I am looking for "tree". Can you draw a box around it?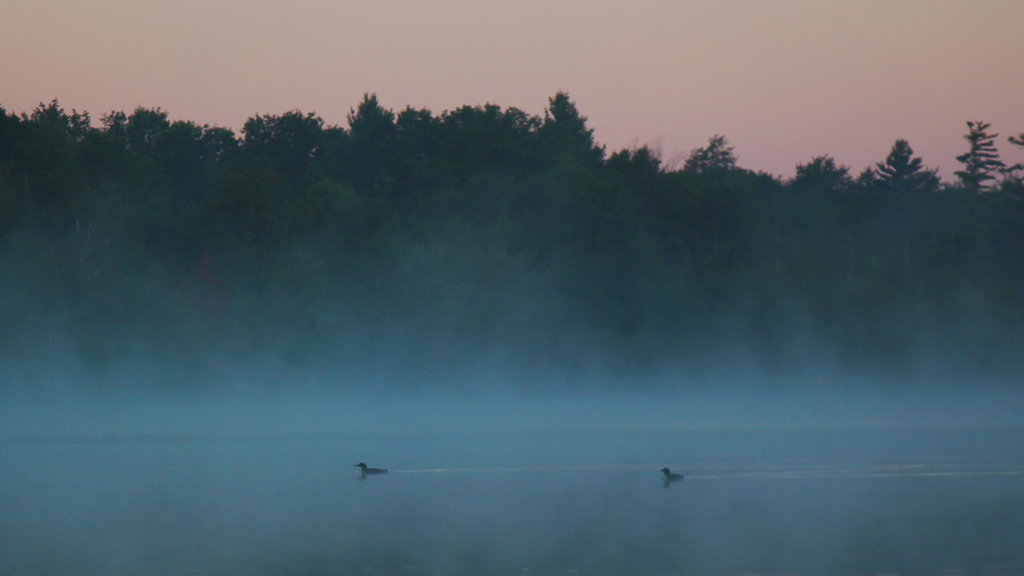
Sure, the bounding box is l=856, t=136, r=942, b=384.
